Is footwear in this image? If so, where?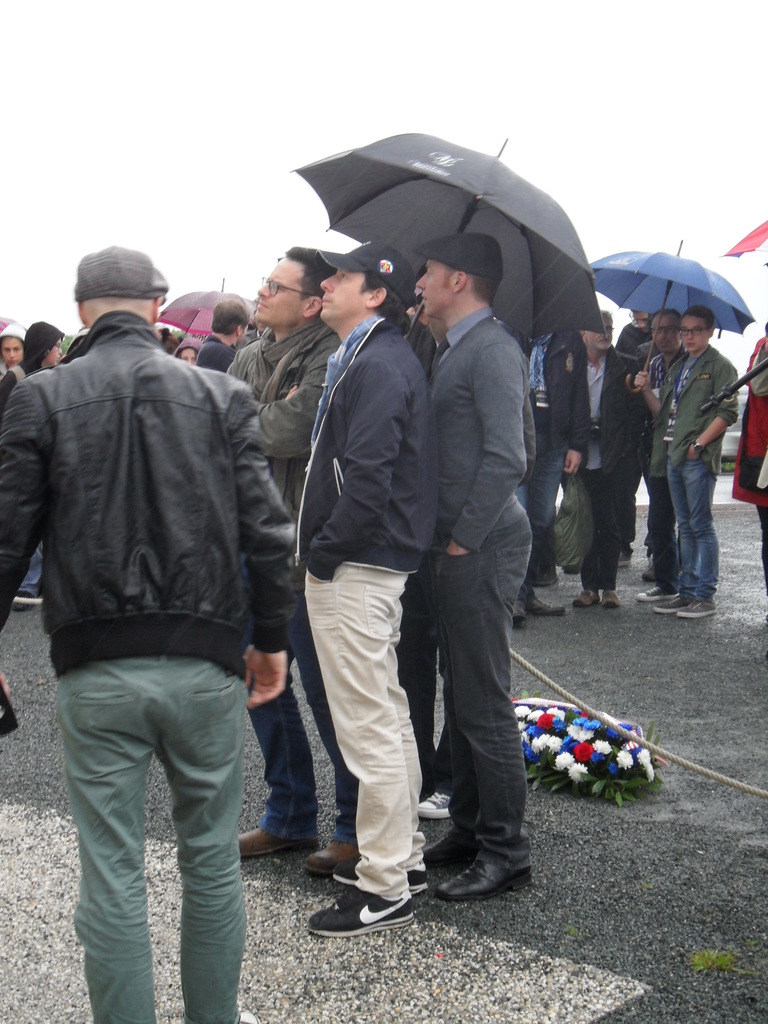
Yes, at detection(678, 593, 720, 616).
